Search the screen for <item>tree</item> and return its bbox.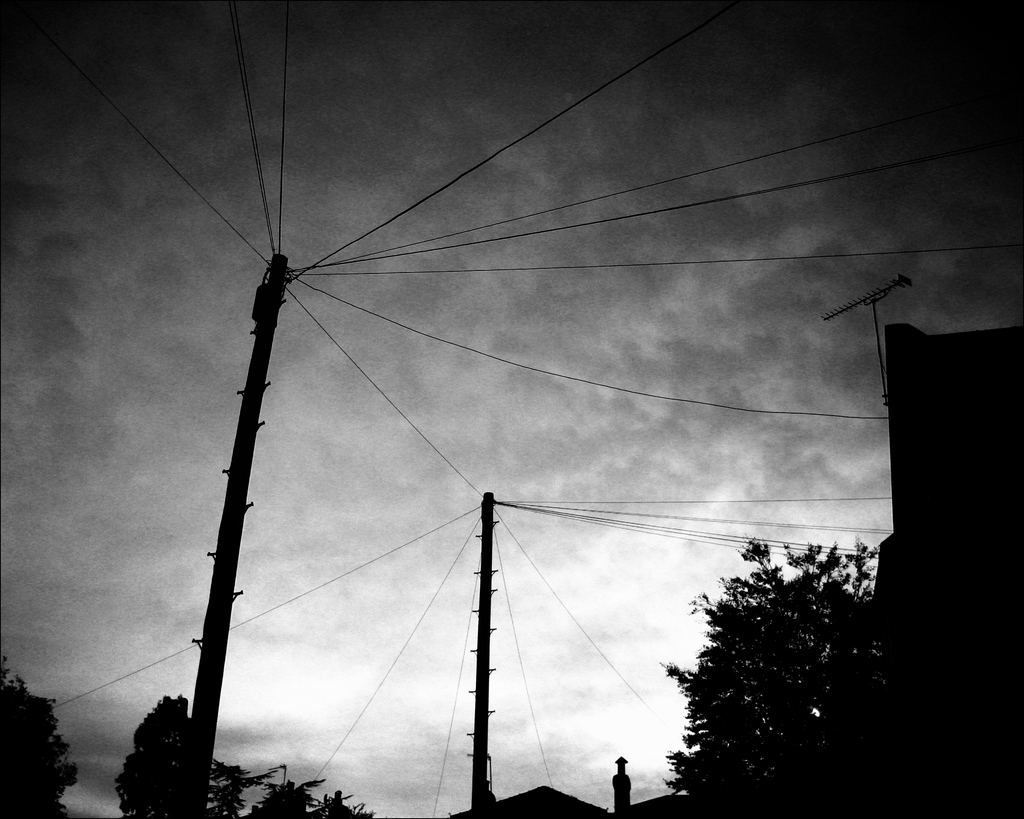
Found: x1=206 y1=760 x2=284 y2=818.
